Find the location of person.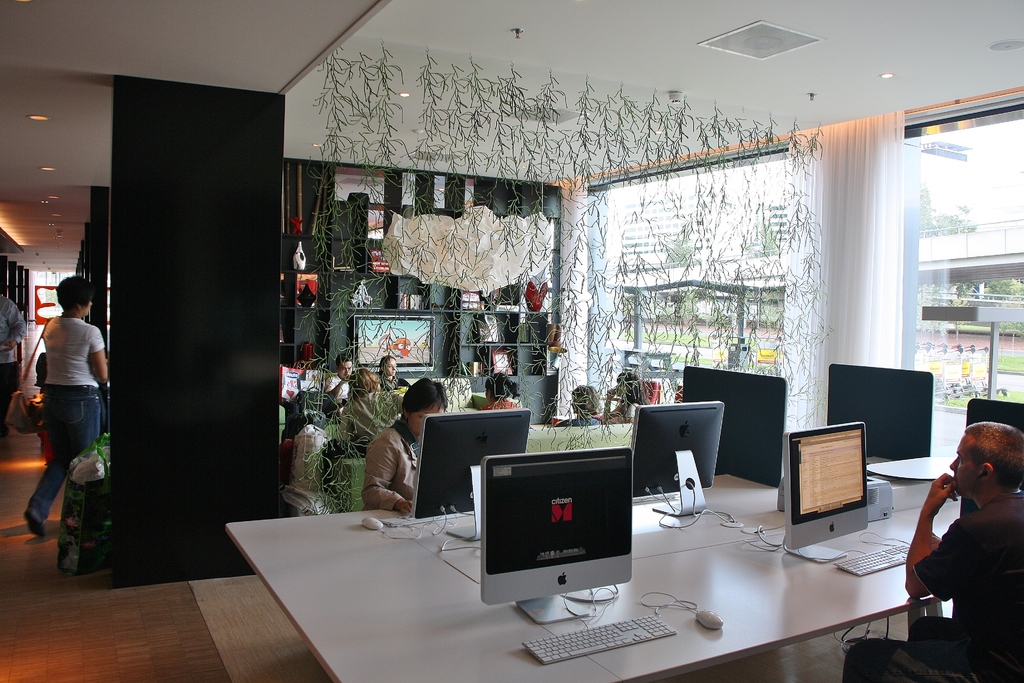
Location: rect(318, 358, 358, 402).
